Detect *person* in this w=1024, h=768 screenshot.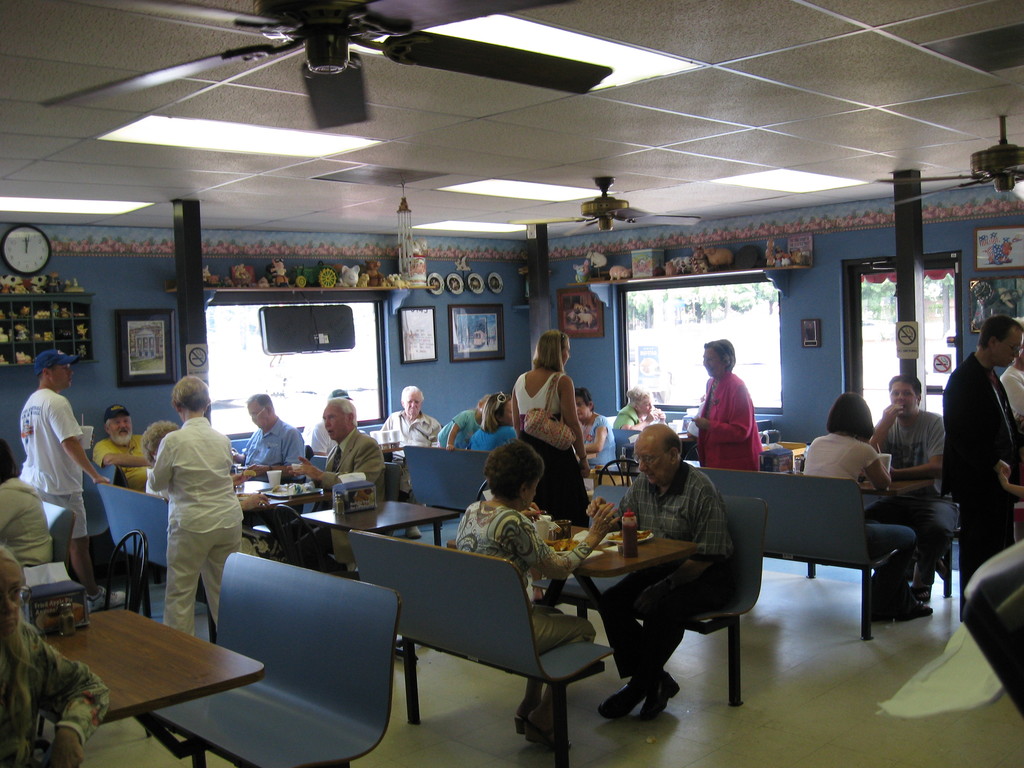
Detection: Rect(464, 396, 518, 447).
